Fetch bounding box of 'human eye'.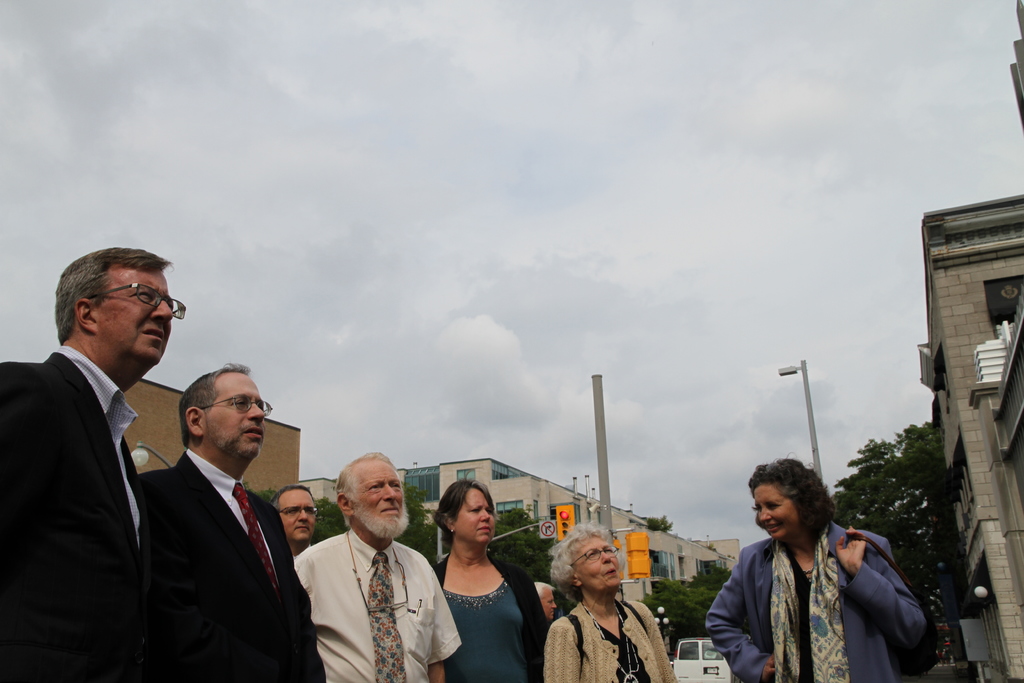
Bbox: bbox=[587, 552, 598, 559].
